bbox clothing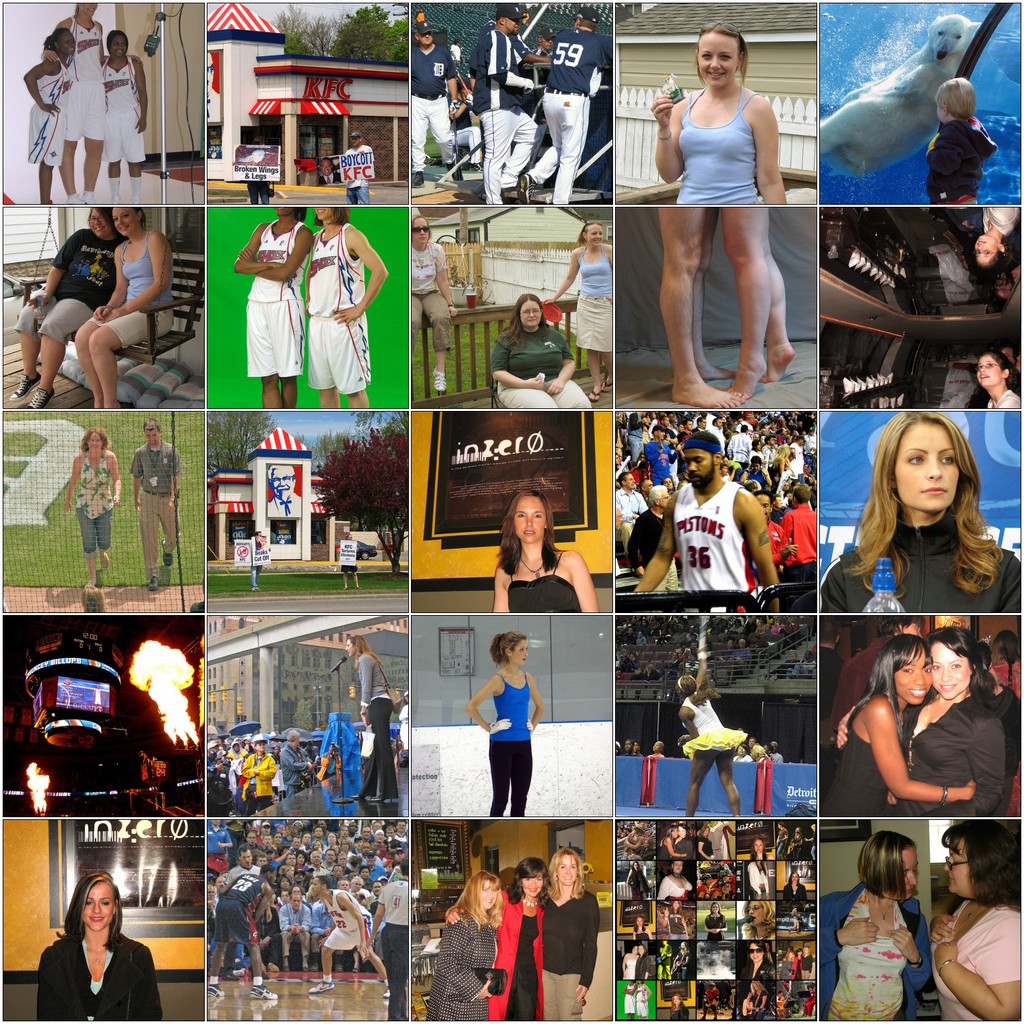
(527, 29, 599, 205)
